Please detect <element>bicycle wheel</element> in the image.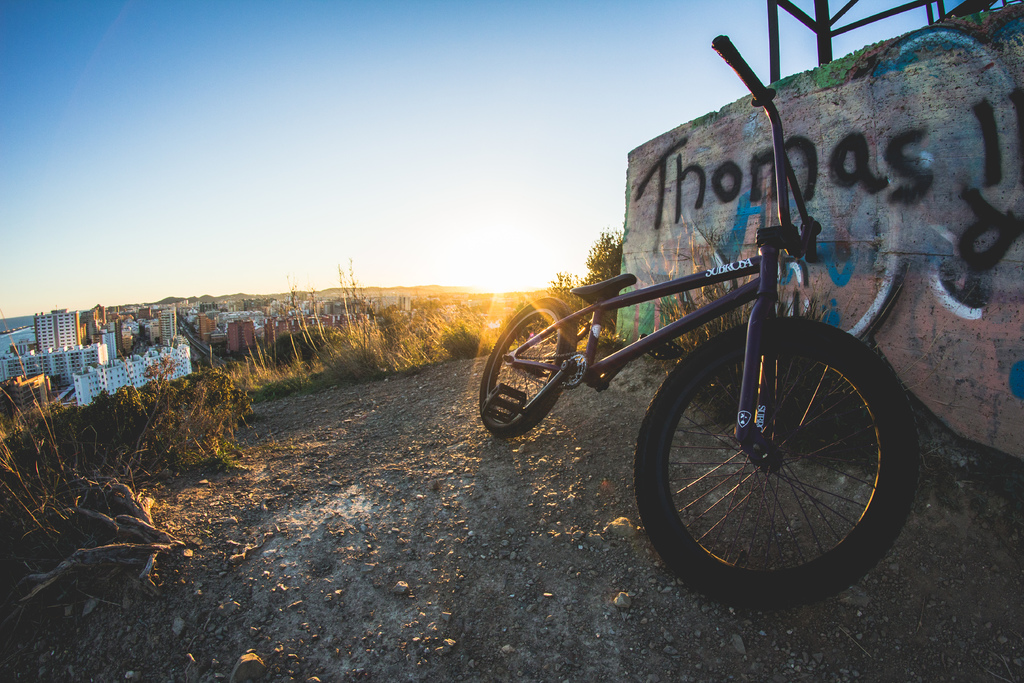
box=[612, 306, 909, 593].
